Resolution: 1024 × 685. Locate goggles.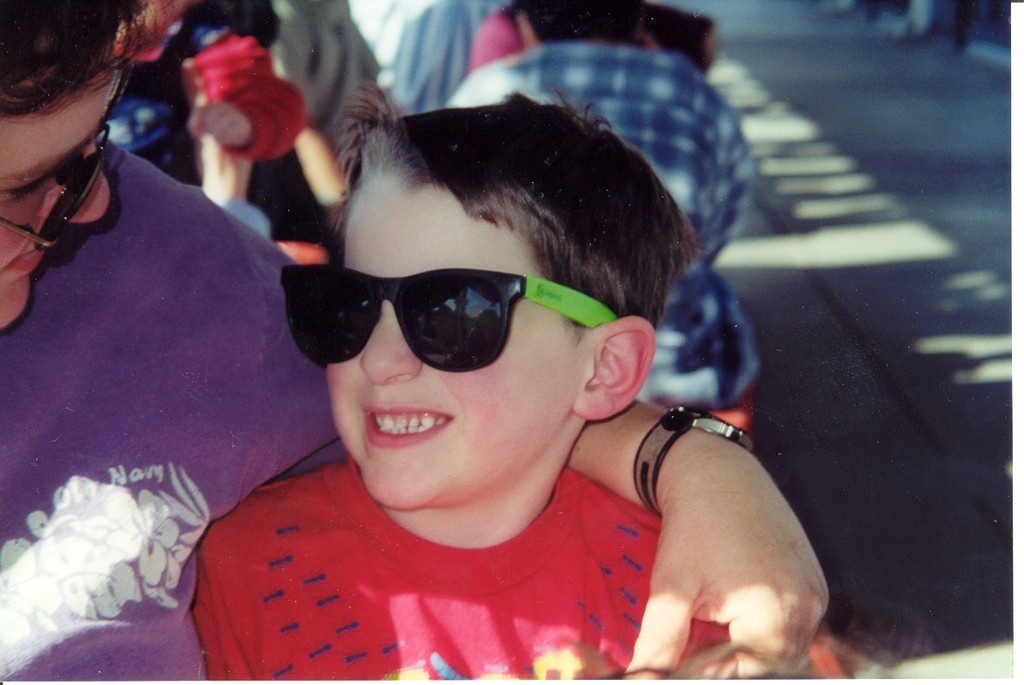
2:64:133:256.
